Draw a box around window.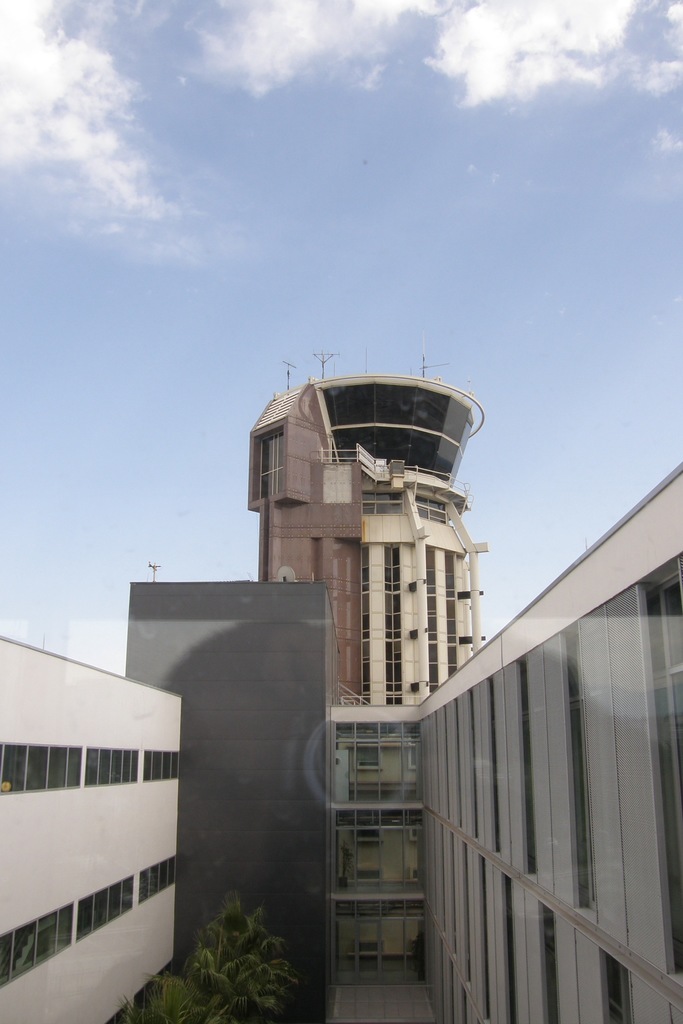
141/751/179/782.
